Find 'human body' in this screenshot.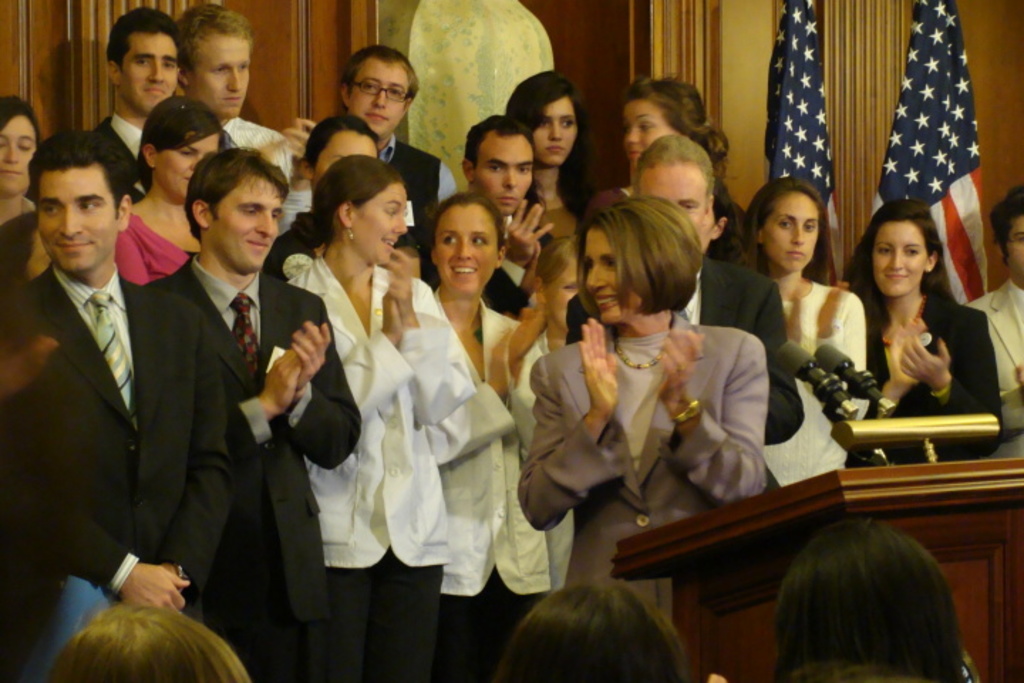
The bounding box for 'human body' is rect(0, 92, 43, 312).
